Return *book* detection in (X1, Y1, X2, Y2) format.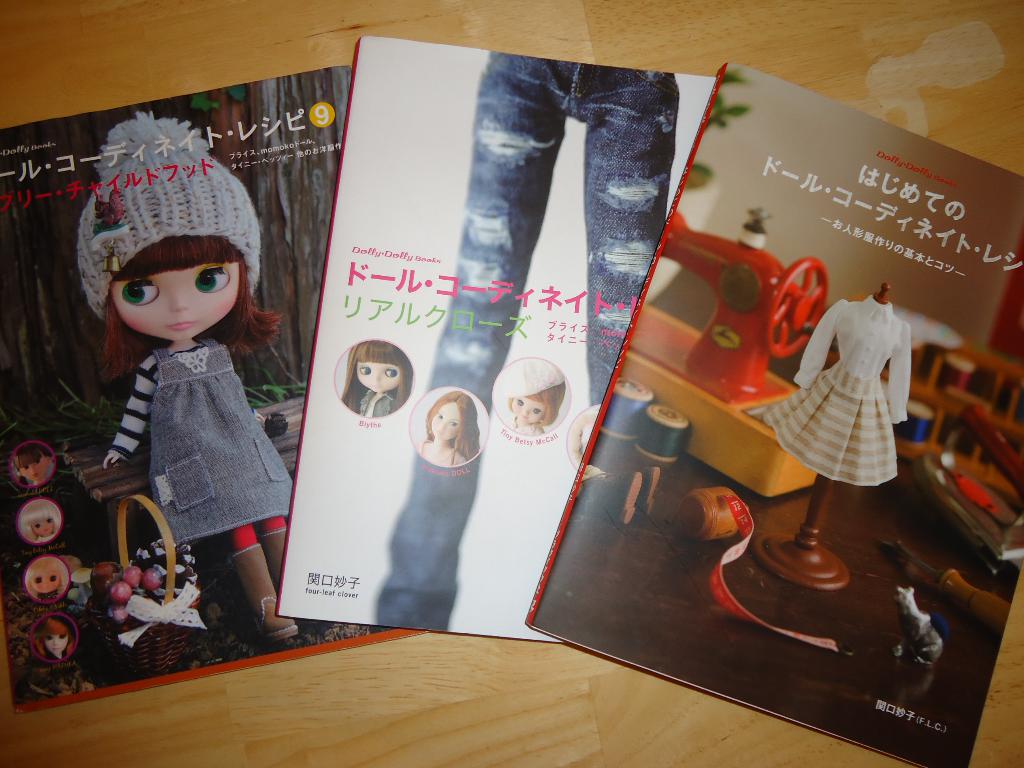
(525, 61, 1023, 767).
